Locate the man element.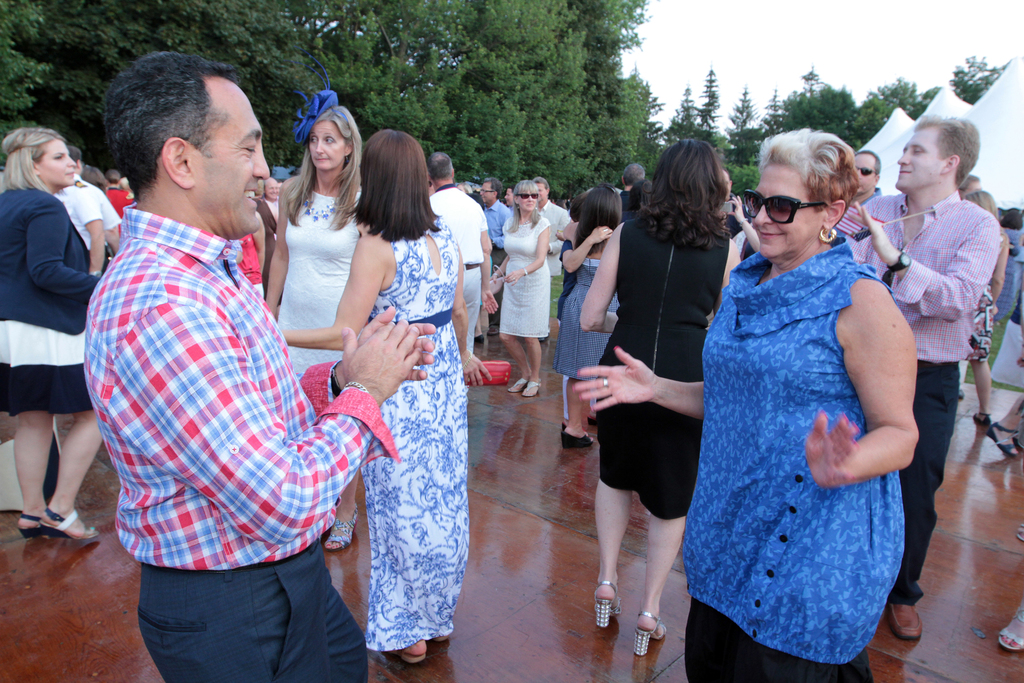
Element bbox: (86,63,413,677).
